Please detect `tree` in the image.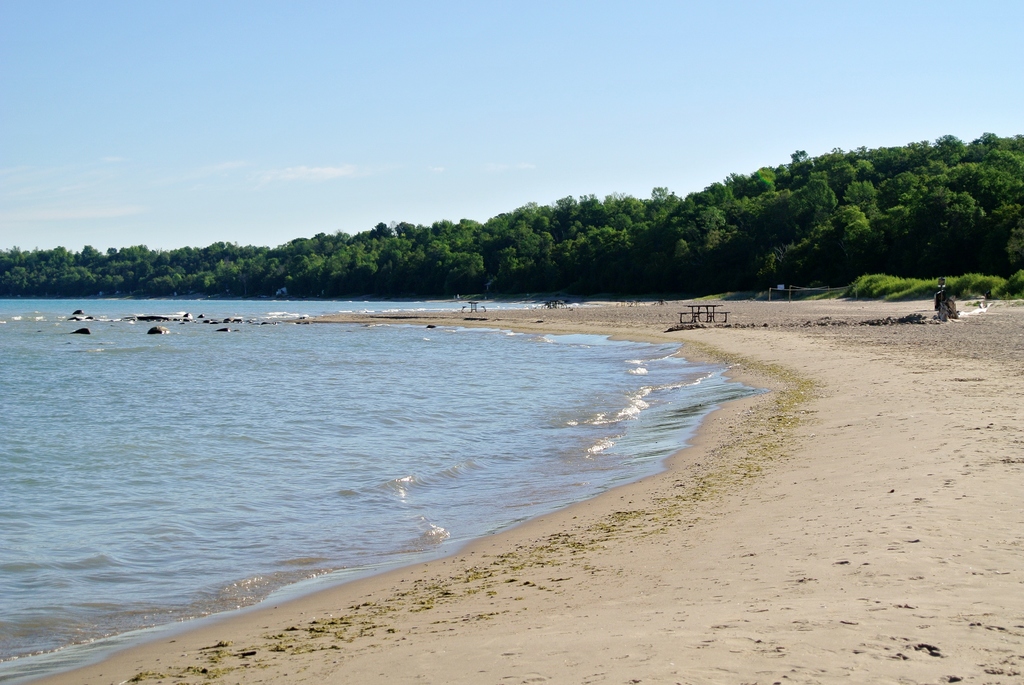
bbox(803, 225, 829, 285).
